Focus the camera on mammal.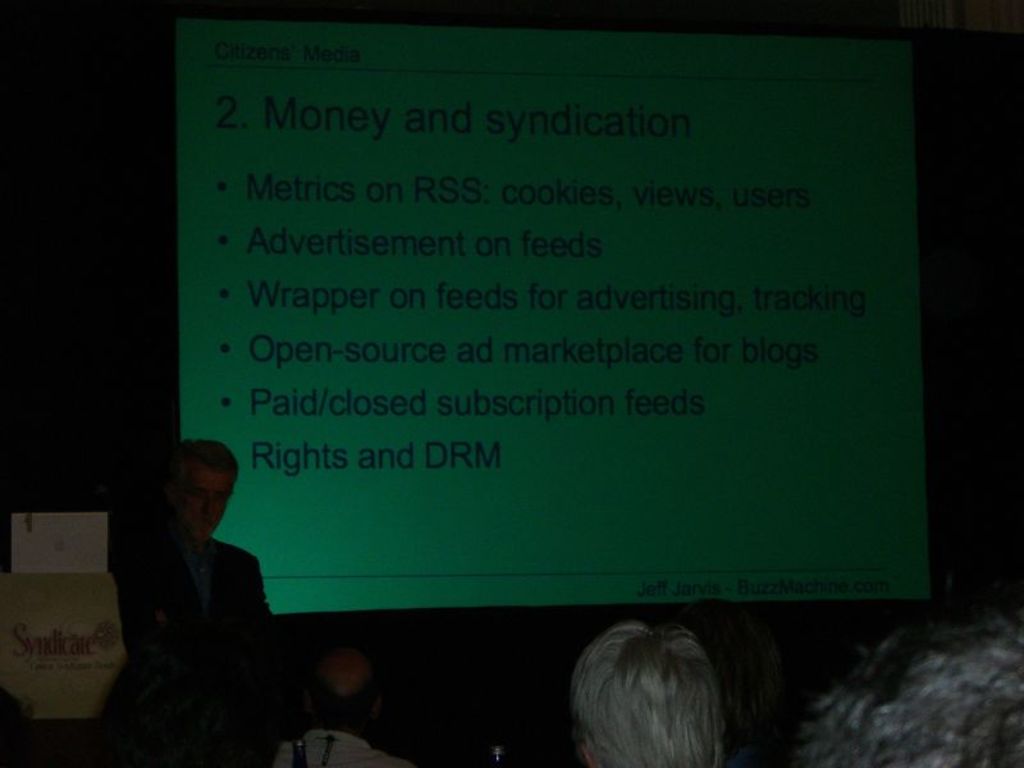
Focus region: x1=86 y1=439 x2=276 y2=767.
